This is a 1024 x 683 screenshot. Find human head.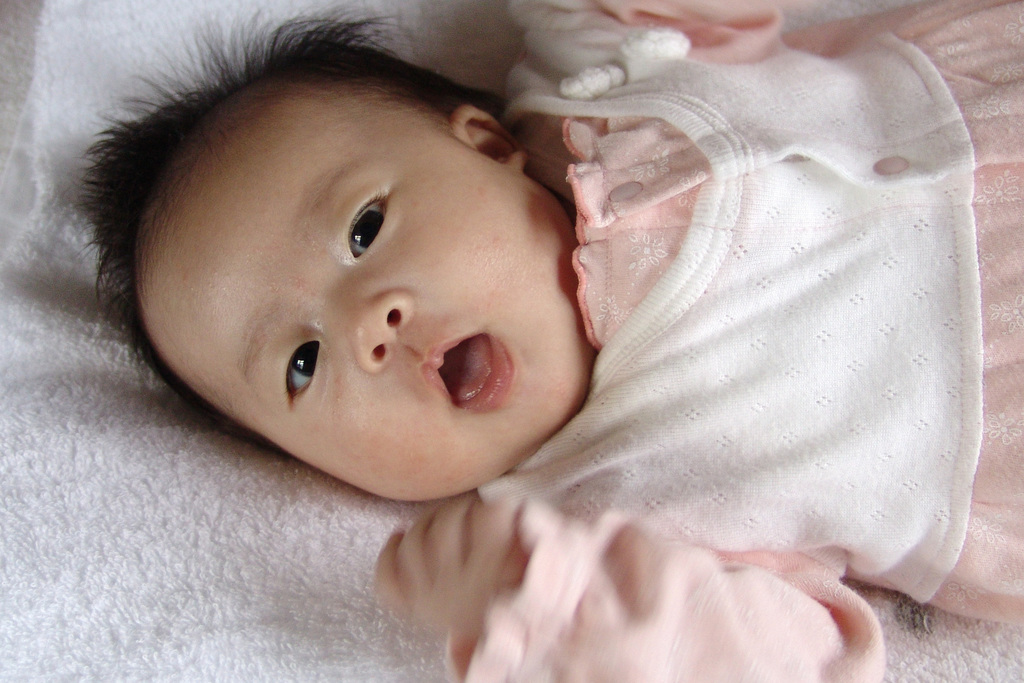
Bounding box: 113, 52, 594, 484.
